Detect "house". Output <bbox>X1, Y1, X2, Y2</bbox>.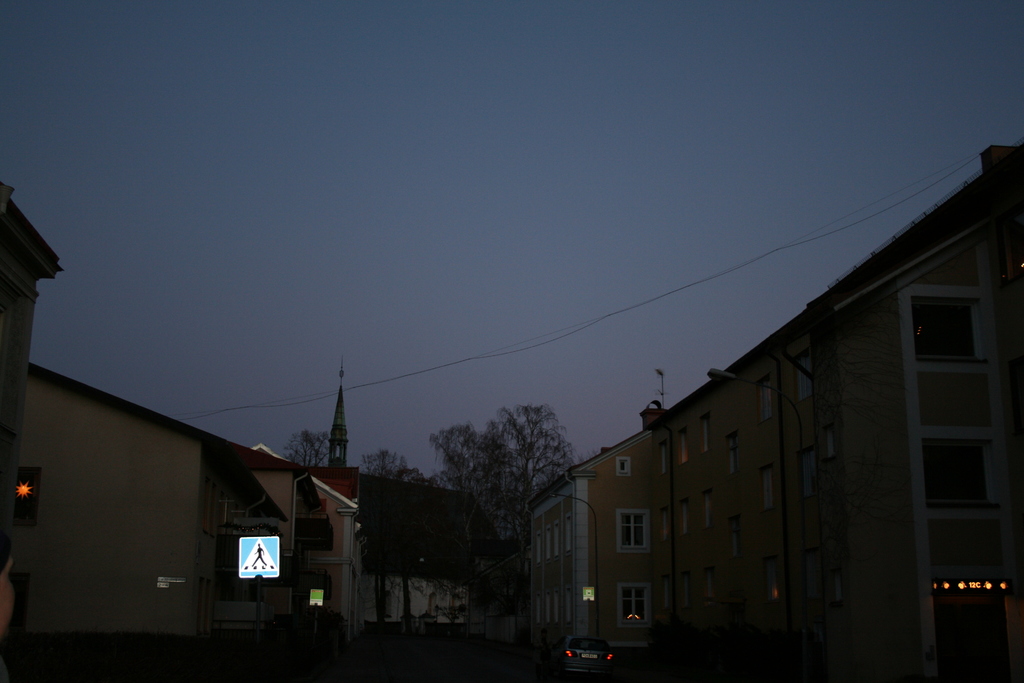
<bbox>523, 167, 987, 682</bbox>.
